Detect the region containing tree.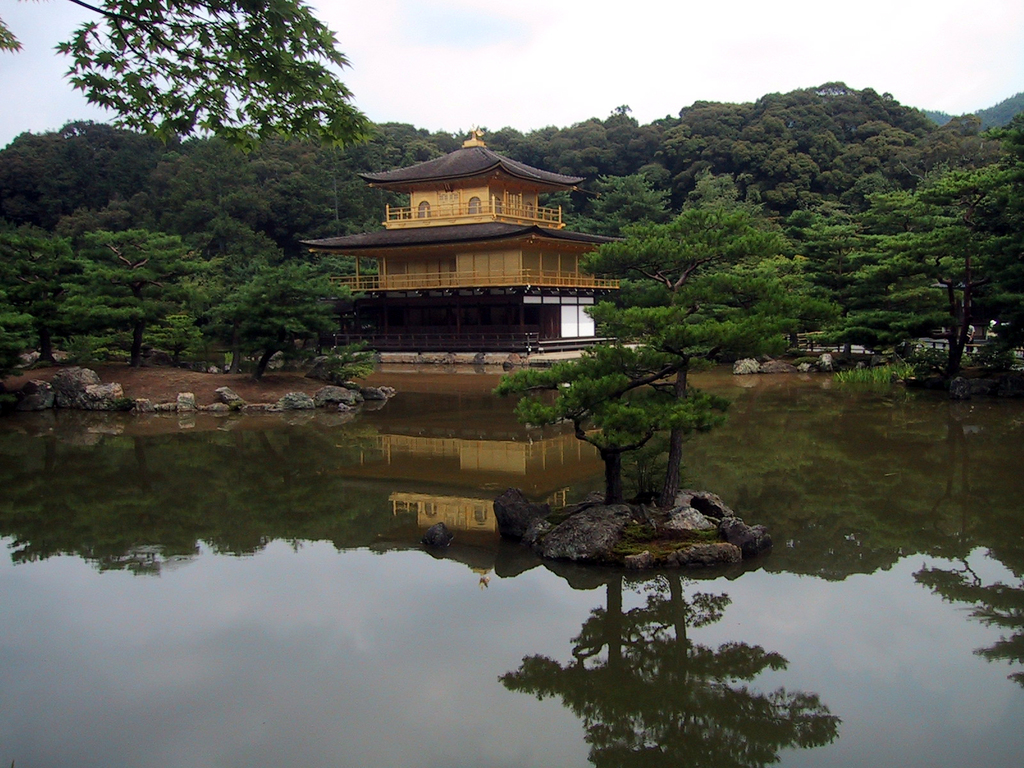
crop(40, 15, 386, 181).
